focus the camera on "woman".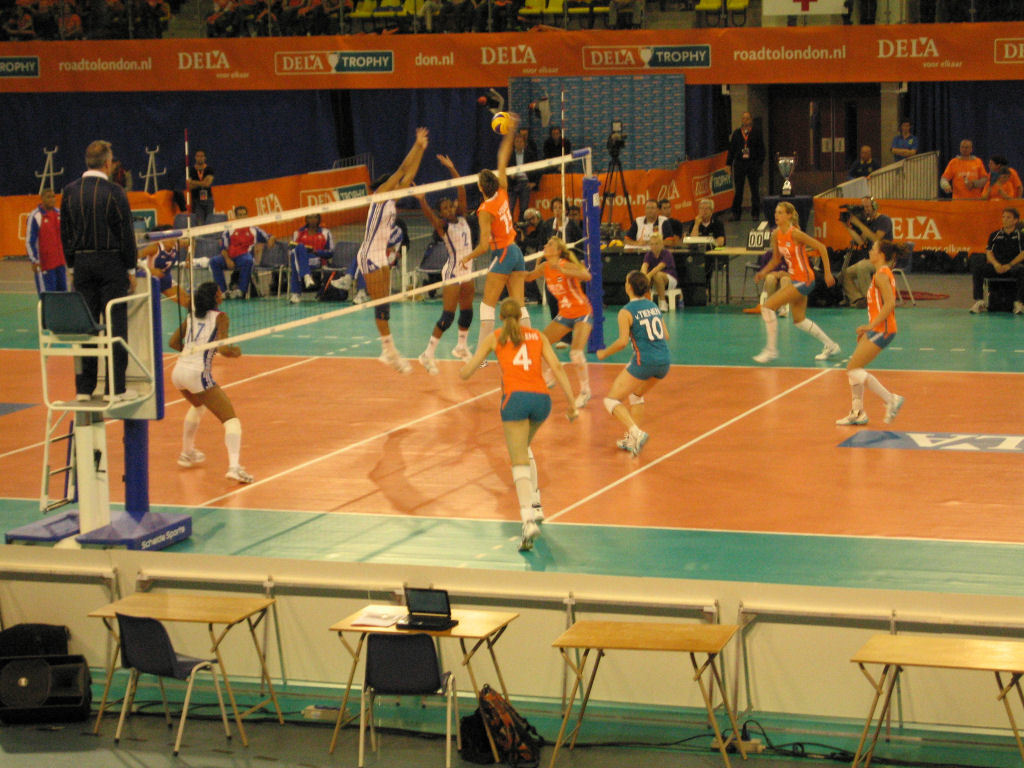
Focus region: (522,234,587,409).
